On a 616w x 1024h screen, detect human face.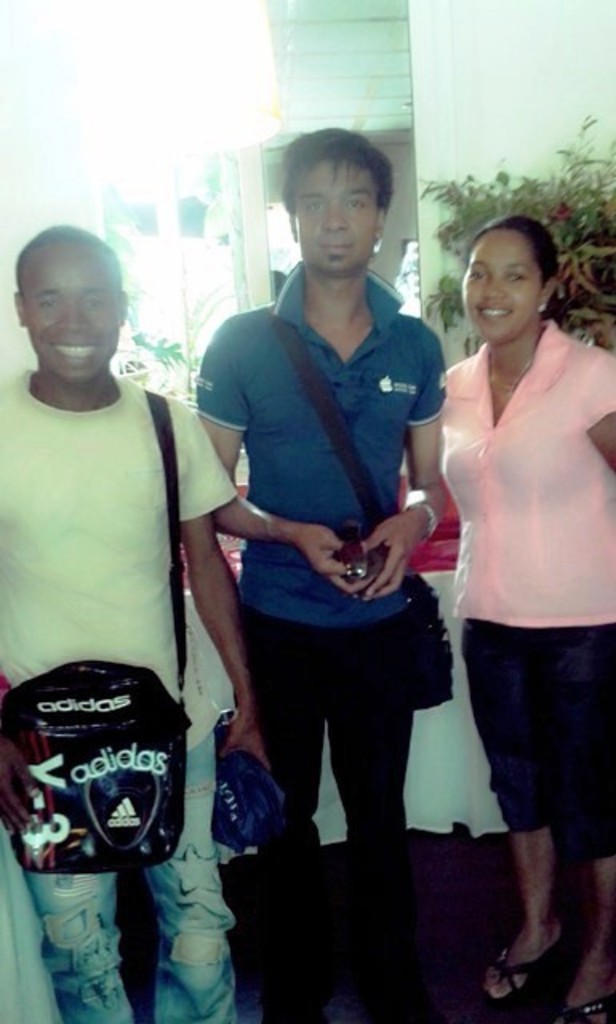
detection(27, 245, 115, 387).
